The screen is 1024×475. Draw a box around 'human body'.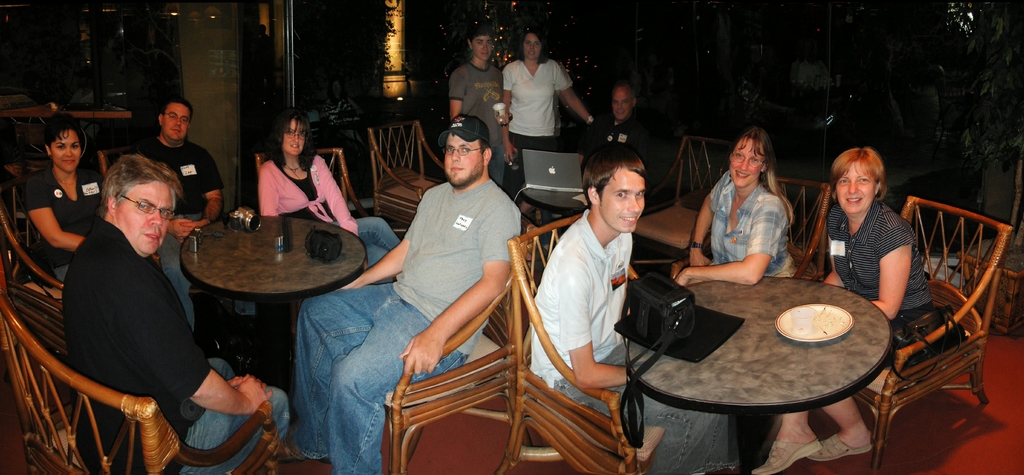
{"x1": 261, "y1": 112, "x2": 396, "y2": 270}.
